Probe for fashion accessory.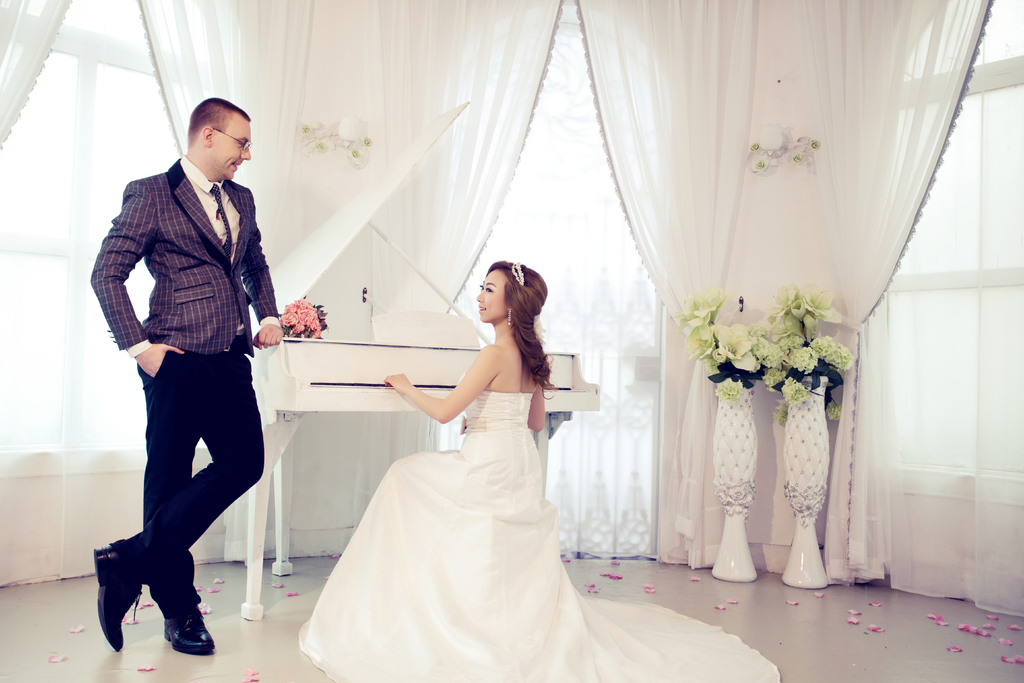
Probe result: <region>211, 119, 254, 151</region>.
